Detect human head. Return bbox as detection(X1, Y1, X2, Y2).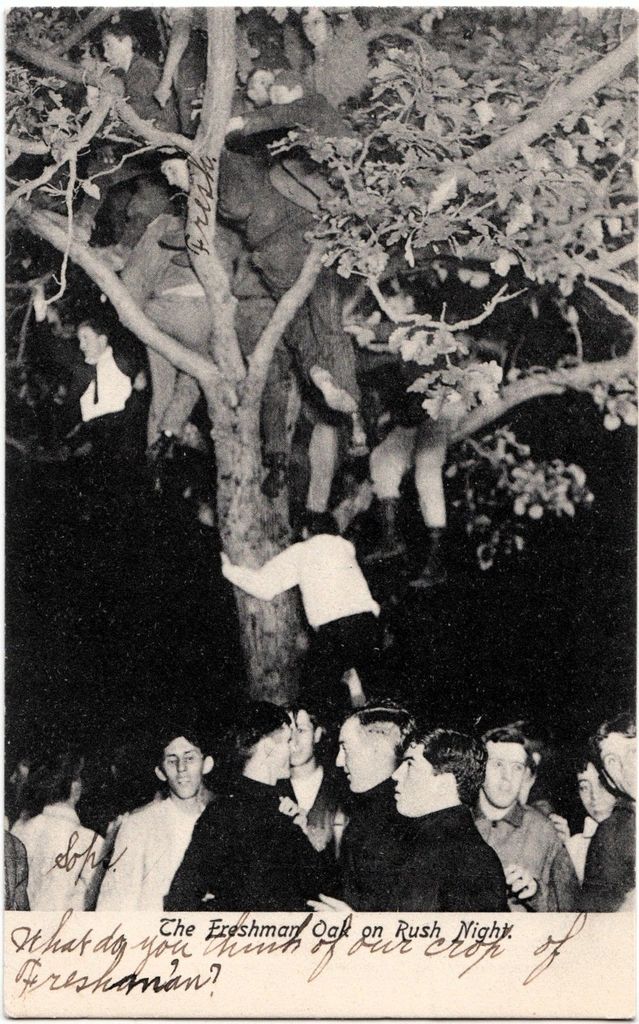
detection(300, 509, 337, 538).
